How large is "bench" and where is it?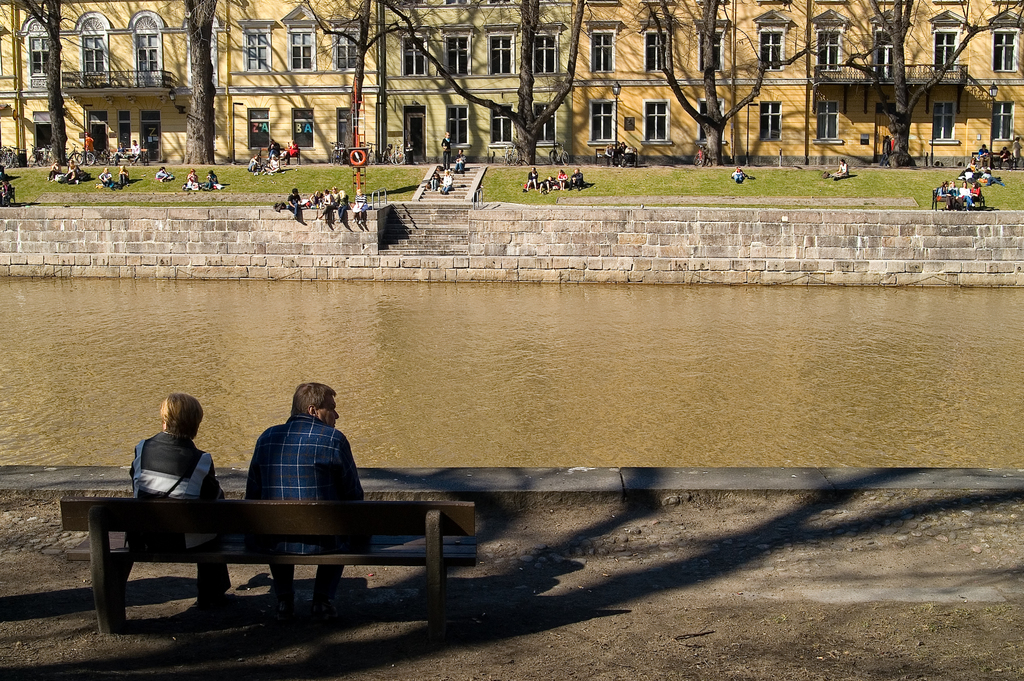
Bounding box: Rect(970, 152, 1016, 170).
